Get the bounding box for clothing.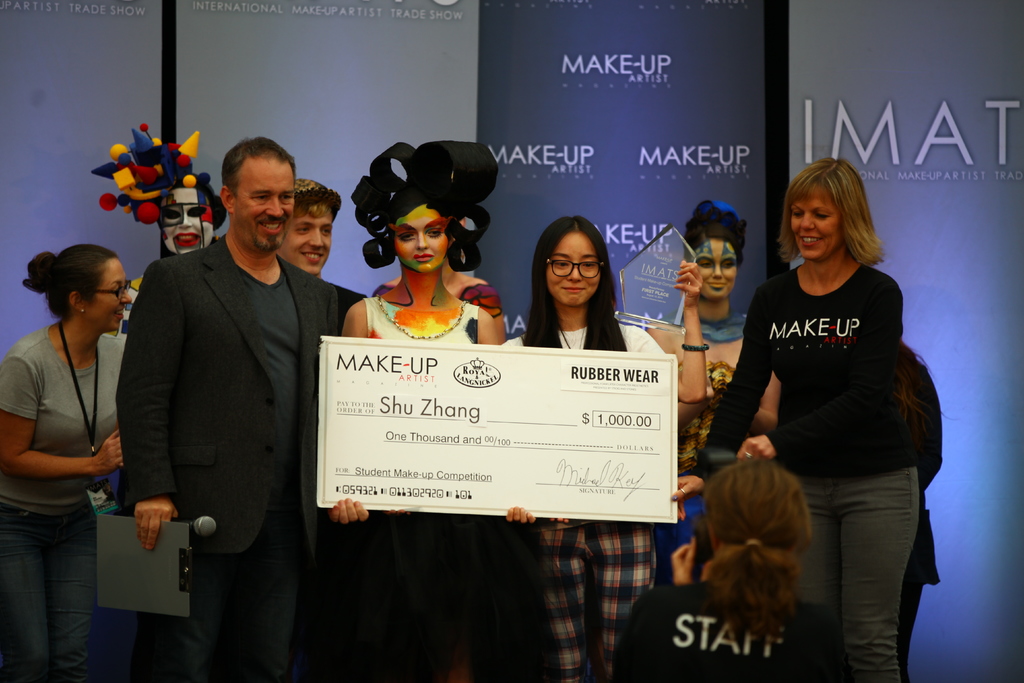
x1=363 y1=289 x2=484 y2=679.
